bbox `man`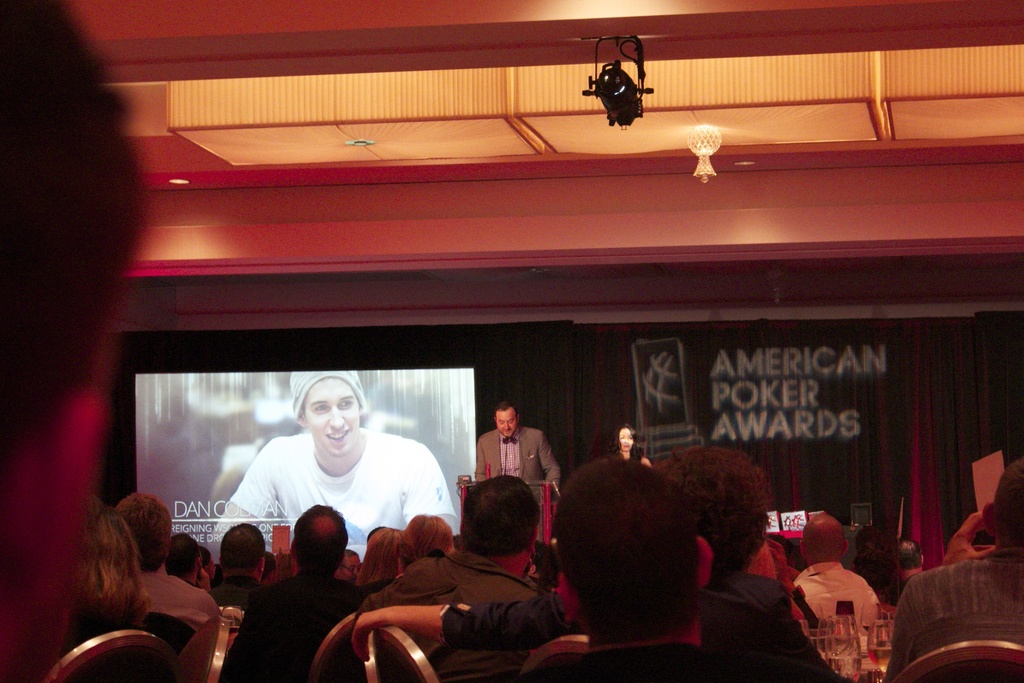
<box>1,0,153,682</box>
